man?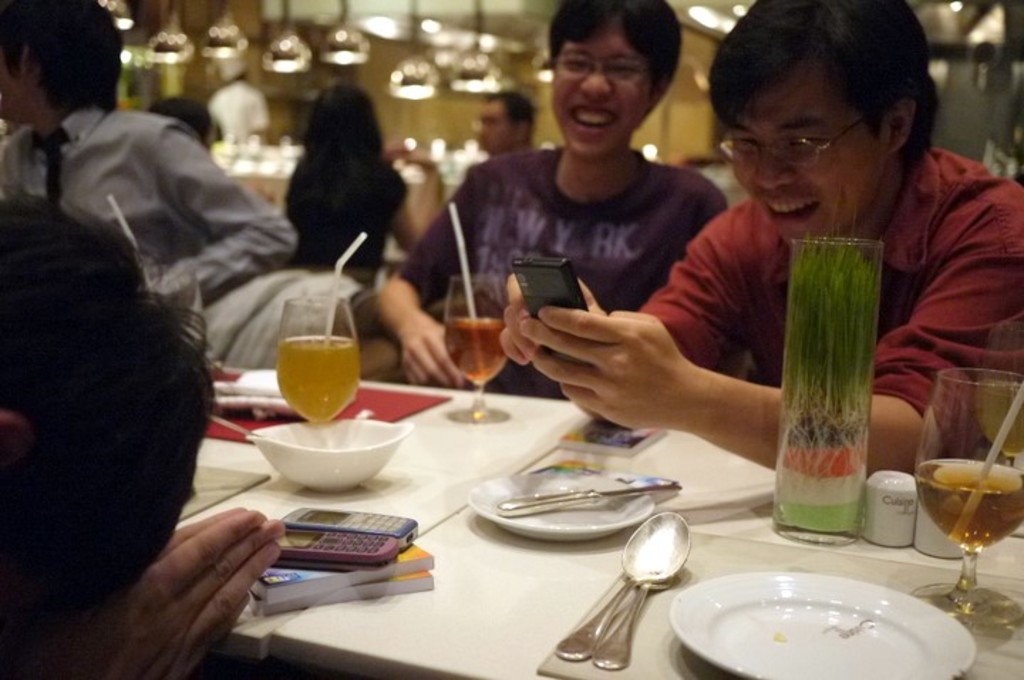
region(472, 88, 542, 155)
